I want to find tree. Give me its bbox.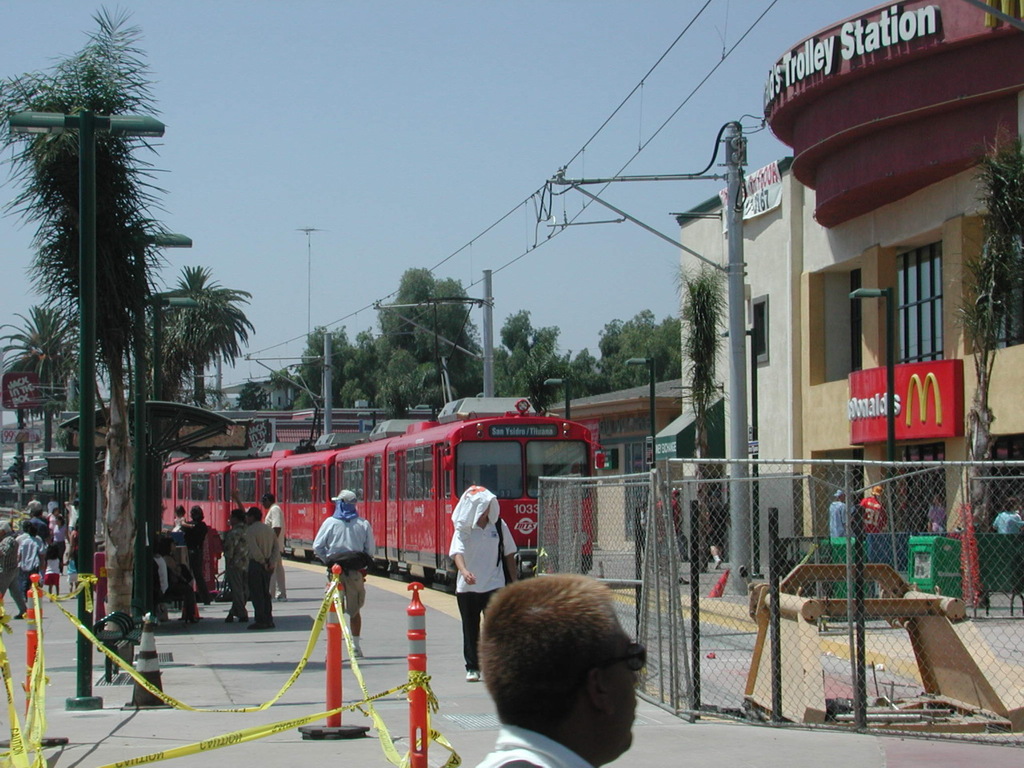
<bbox>1, 303, 82, 457</bbox>.
